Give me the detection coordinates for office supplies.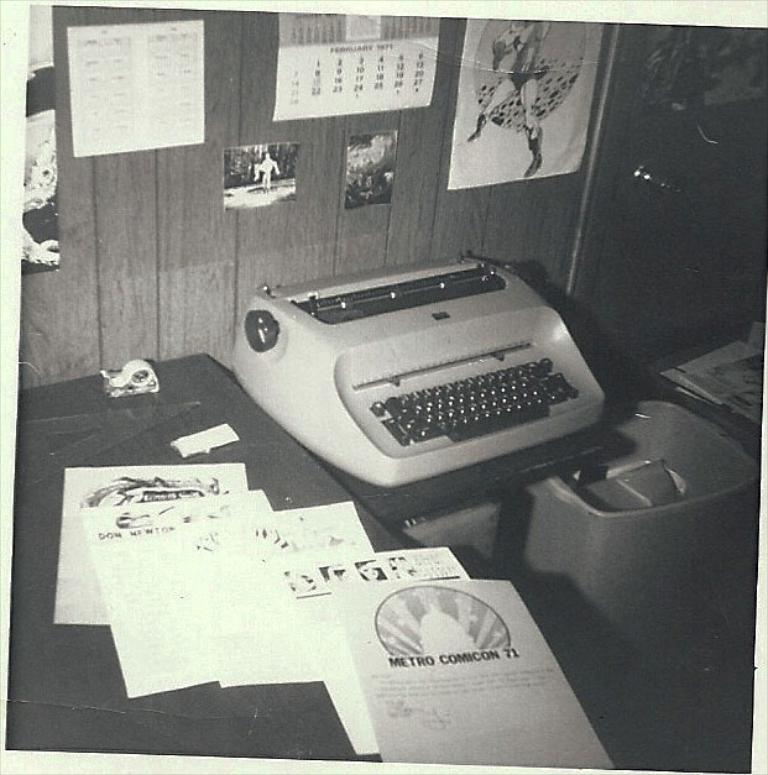
<region>69, 14, 203, 156</region>.
